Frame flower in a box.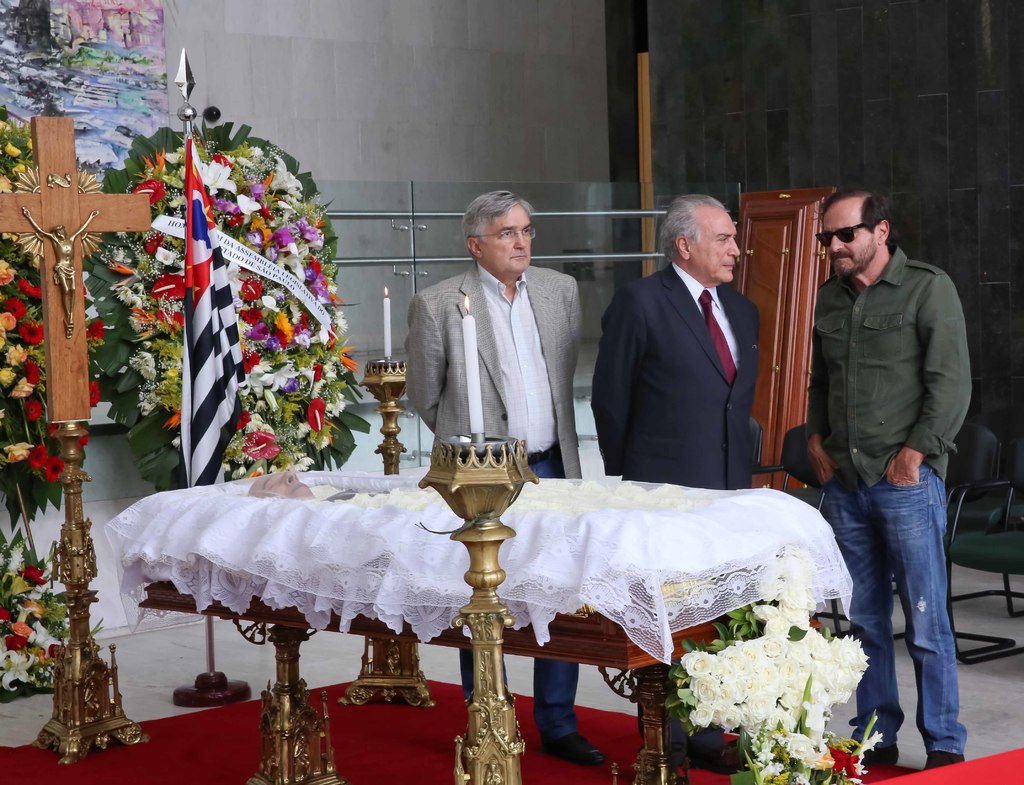
[left=0, top=176, right=14, bottom=193].
